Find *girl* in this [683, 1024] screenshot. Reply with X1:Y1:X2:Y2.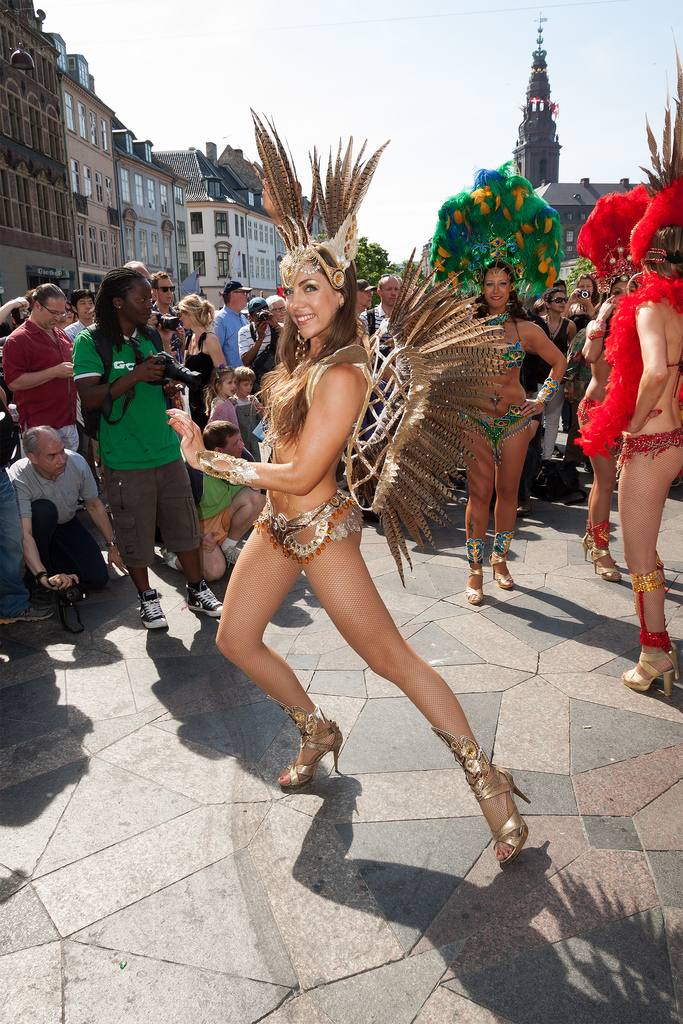
576:178:643:579.
